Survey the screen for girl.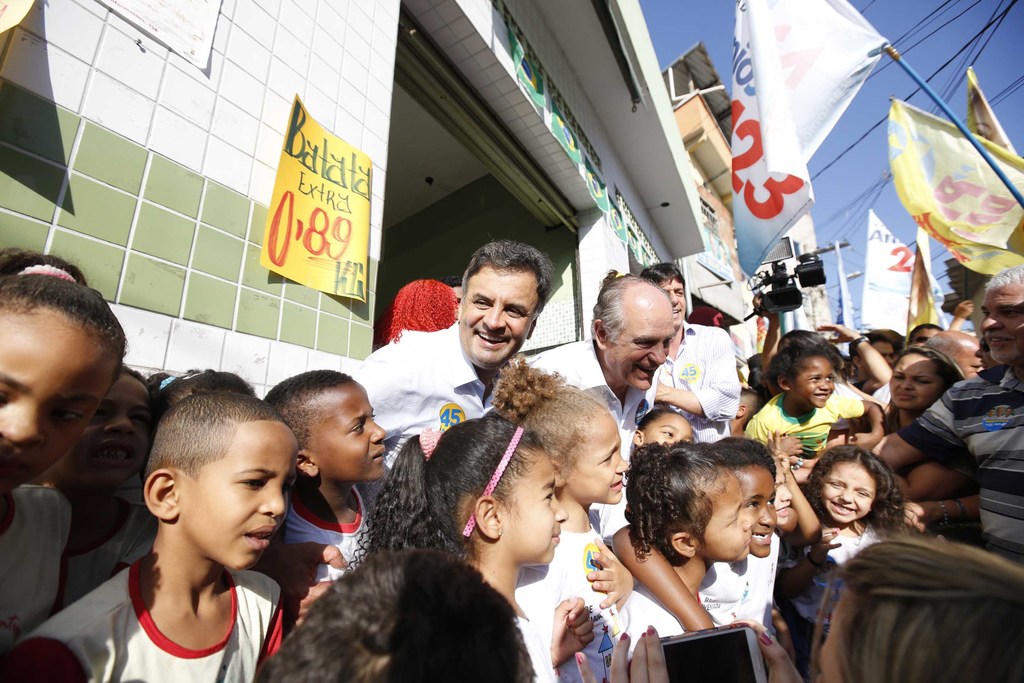
Survey found: <bbox>490, 357, 636, 680</bbox>.
